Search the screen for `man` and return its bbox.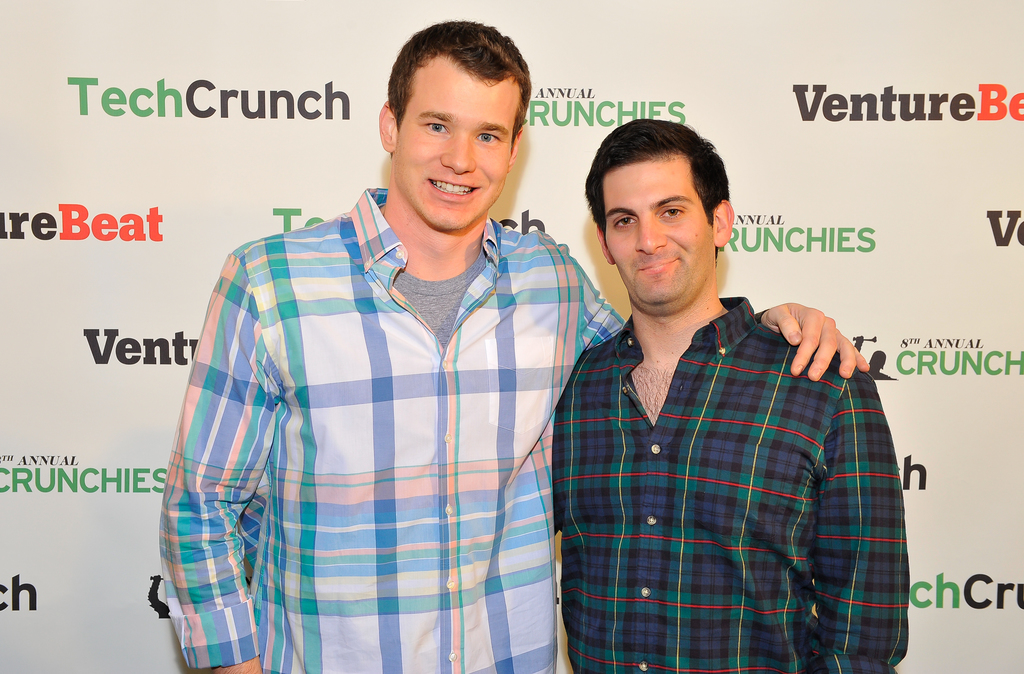
Found: bbox=[549, 120, 928, 673].
